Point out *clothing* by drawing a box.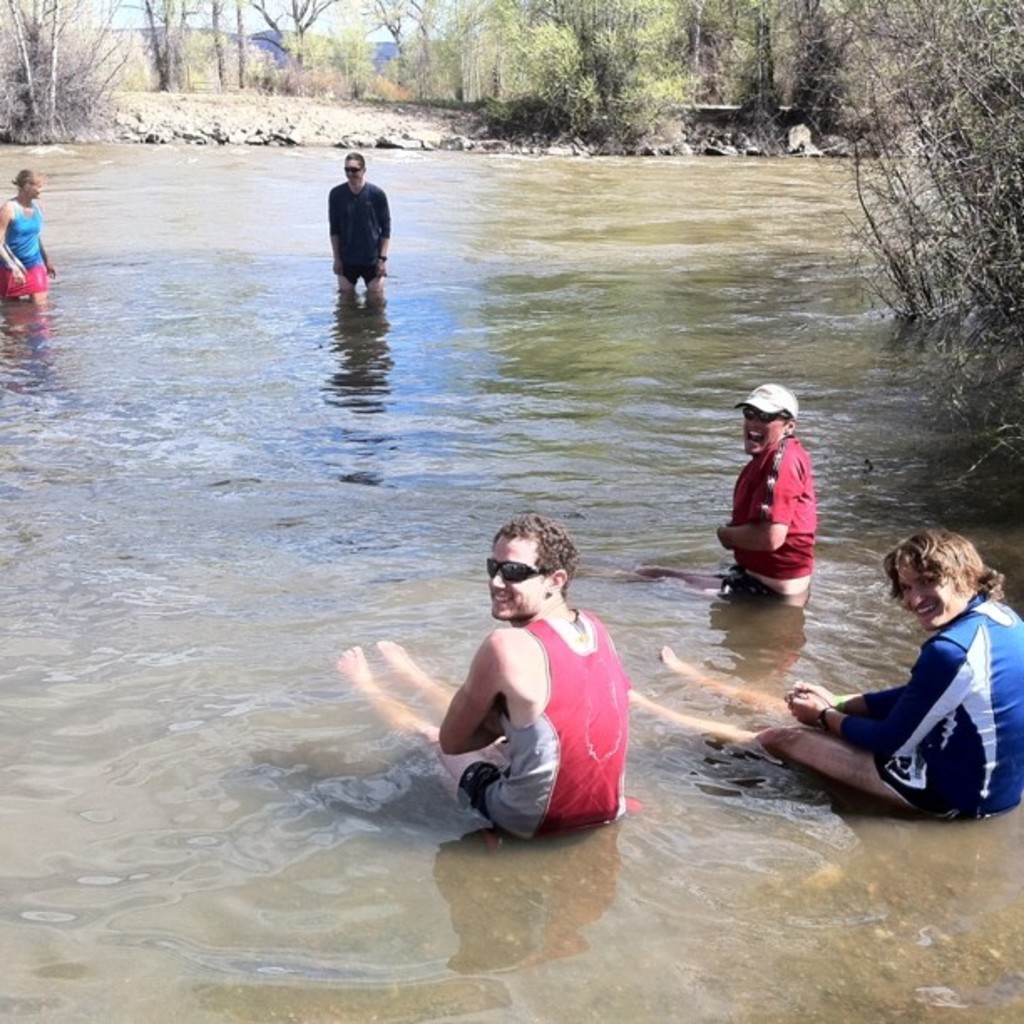
[x1=326, y1=181, x2=392, y2=286].
